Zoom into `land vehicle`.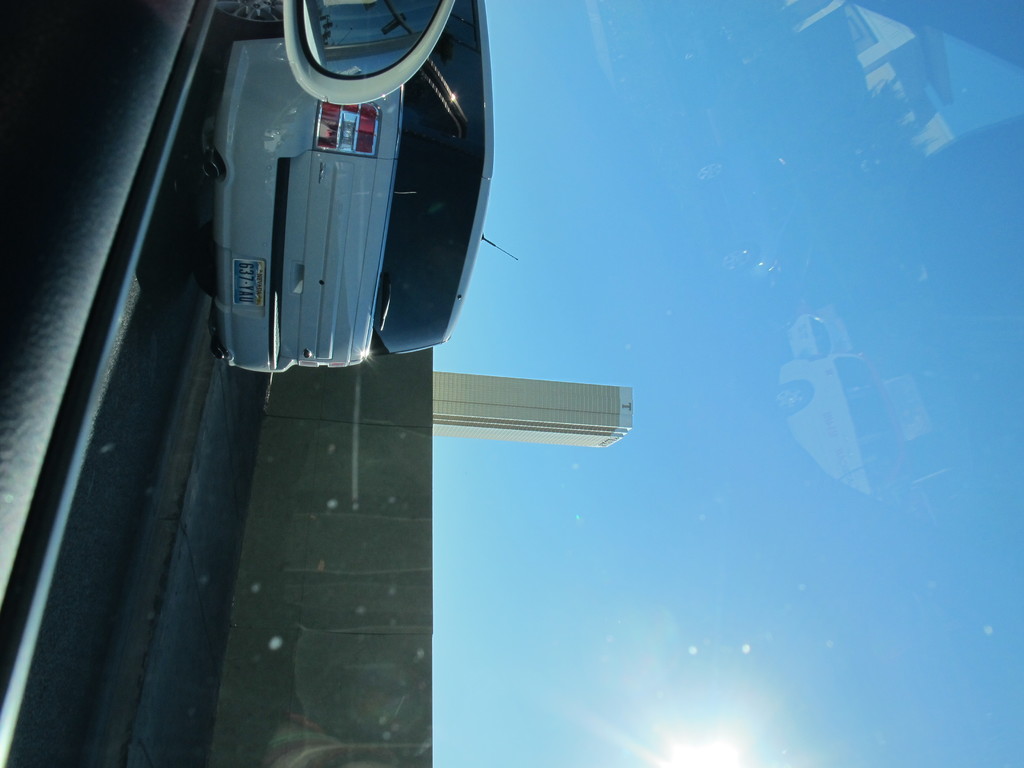
Zoom target: 0:0:1023:767.
